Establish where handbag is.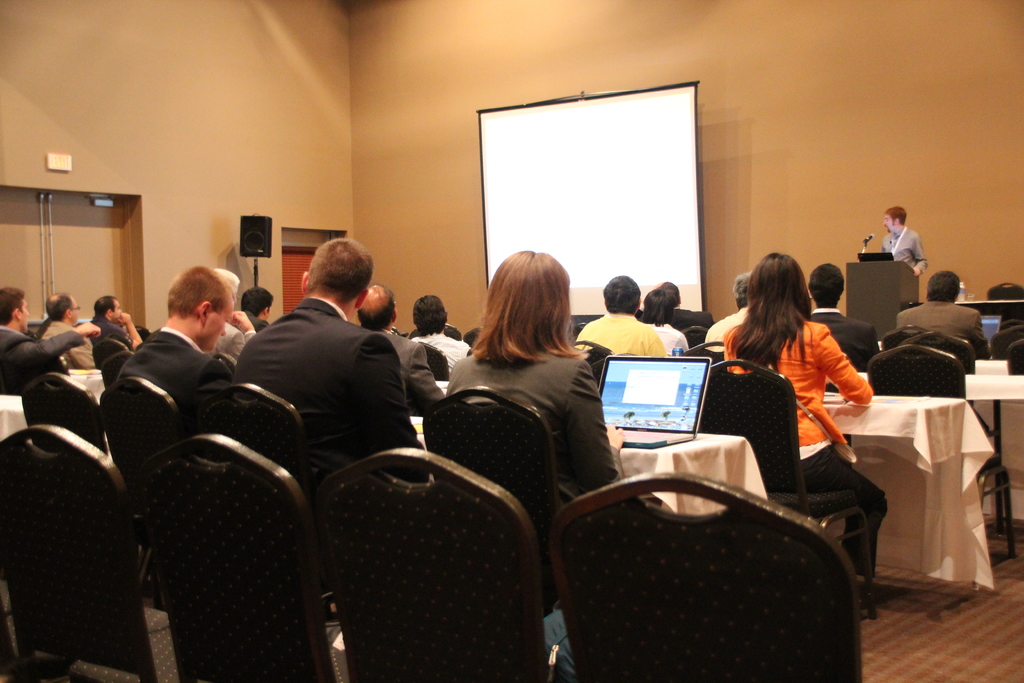
Established at pyautogui.locateOnScreen(545, 609, 579, 682).
